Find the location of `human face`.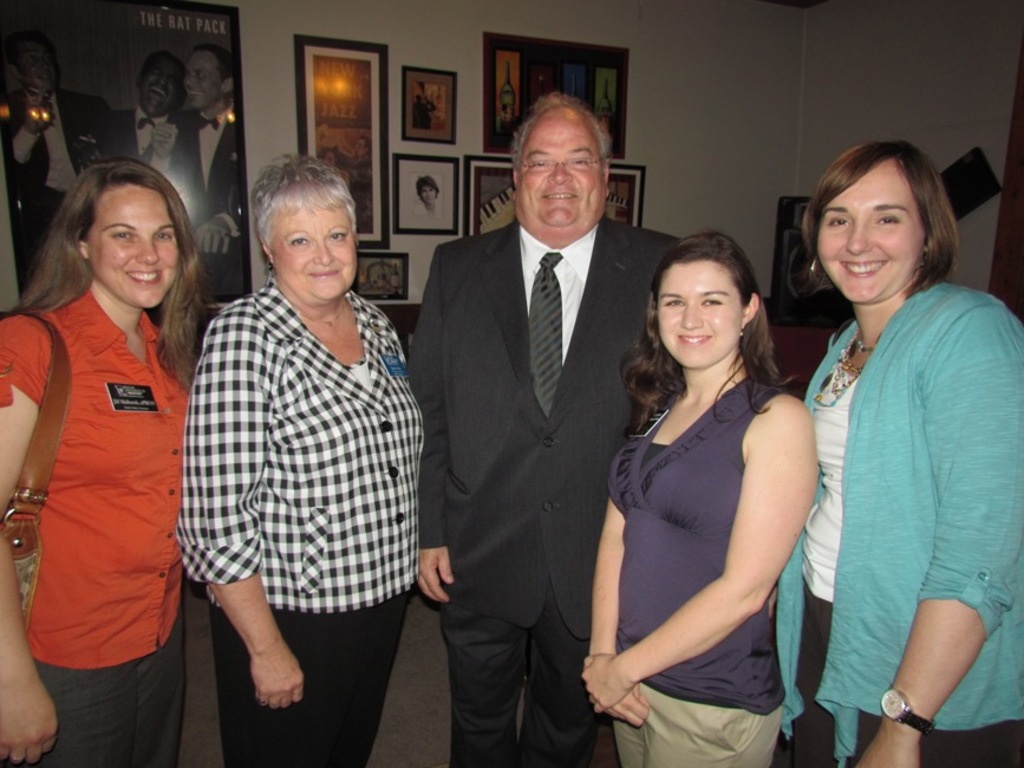
Location: (x1=815, y1=155, x2=926, y2=306).
